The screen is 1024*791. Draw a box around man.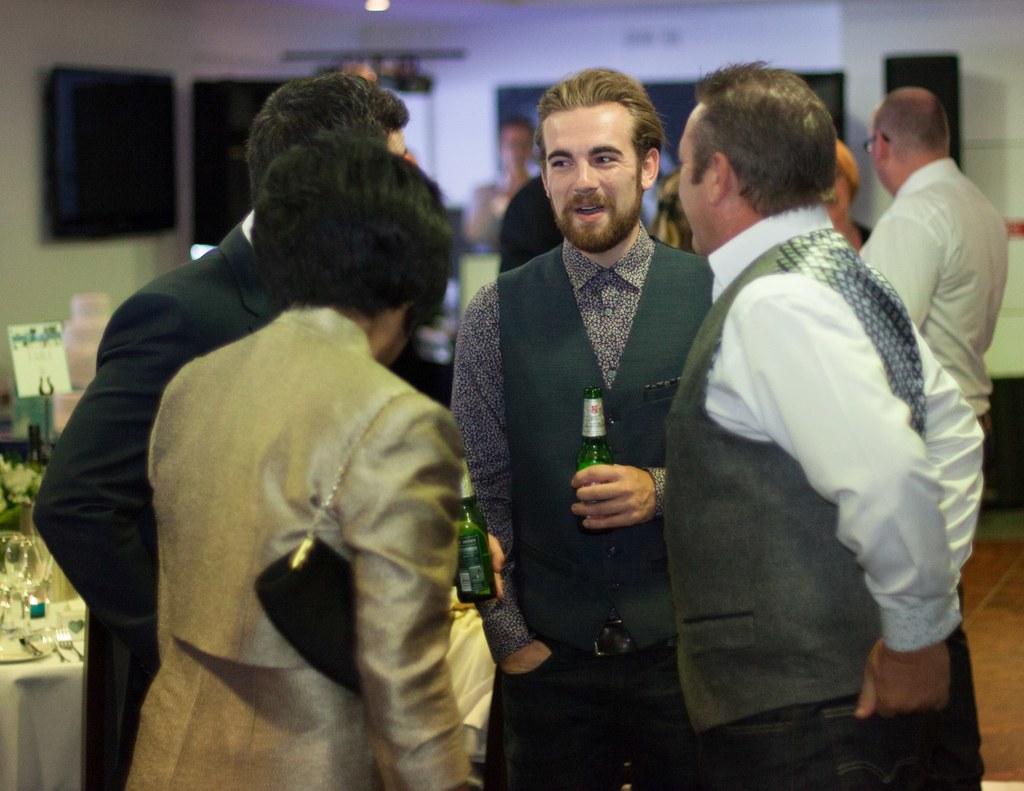
select_region(852, 81, 1016, 467).
